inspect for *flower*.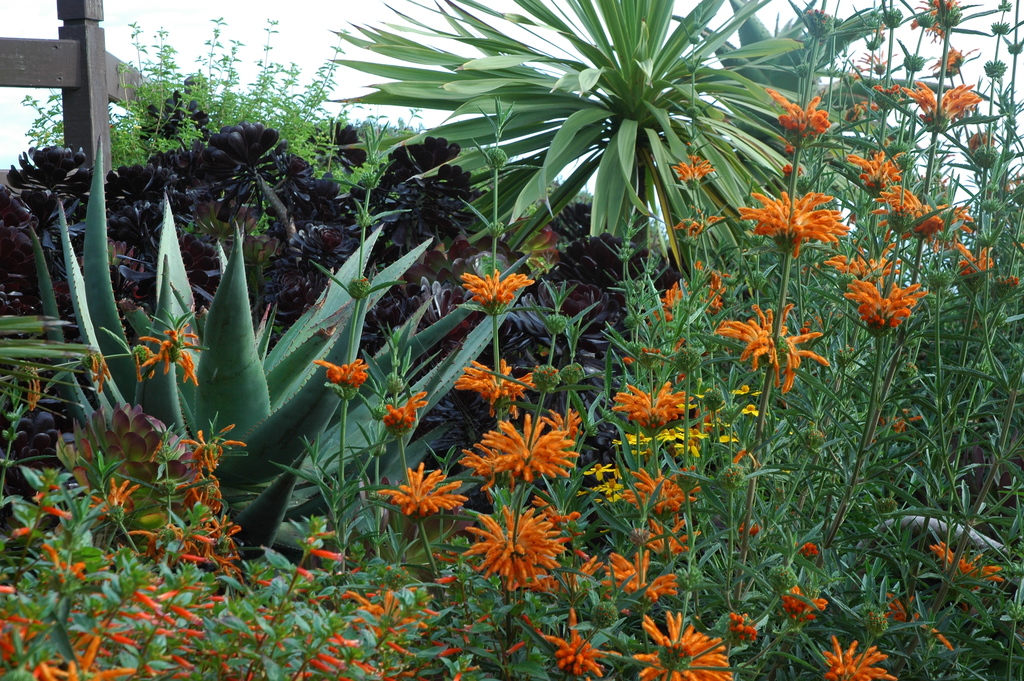
Inspection: <region>665, 277, 737, 314</region>.
